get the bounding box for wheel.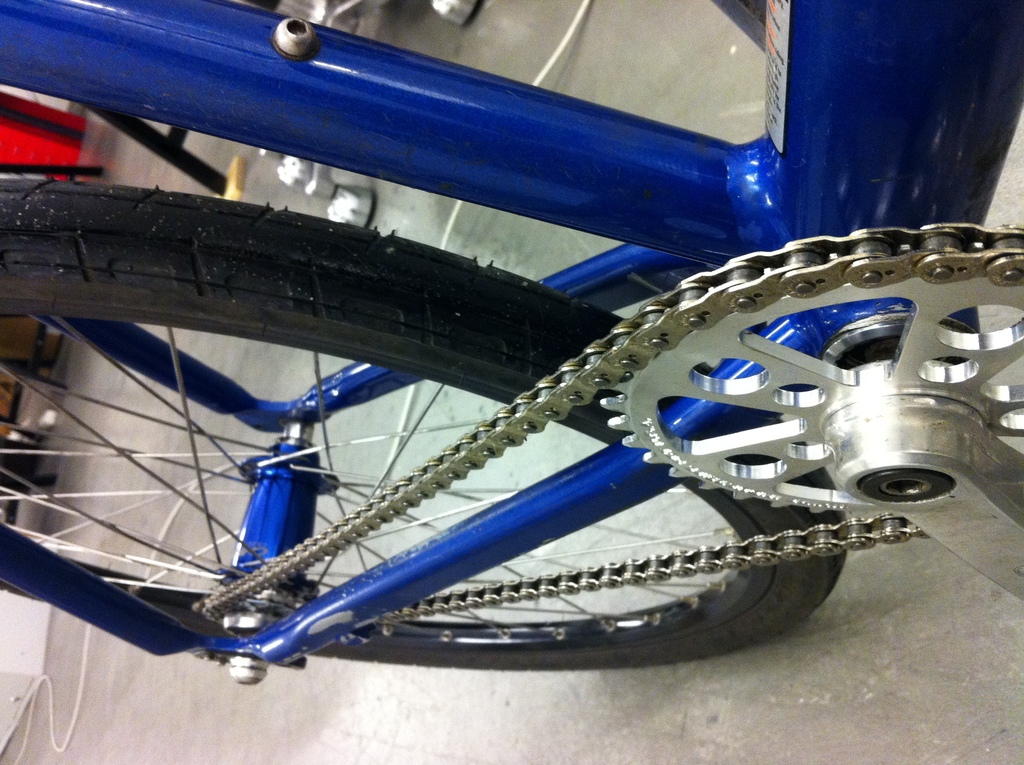
0,196,849,670.
